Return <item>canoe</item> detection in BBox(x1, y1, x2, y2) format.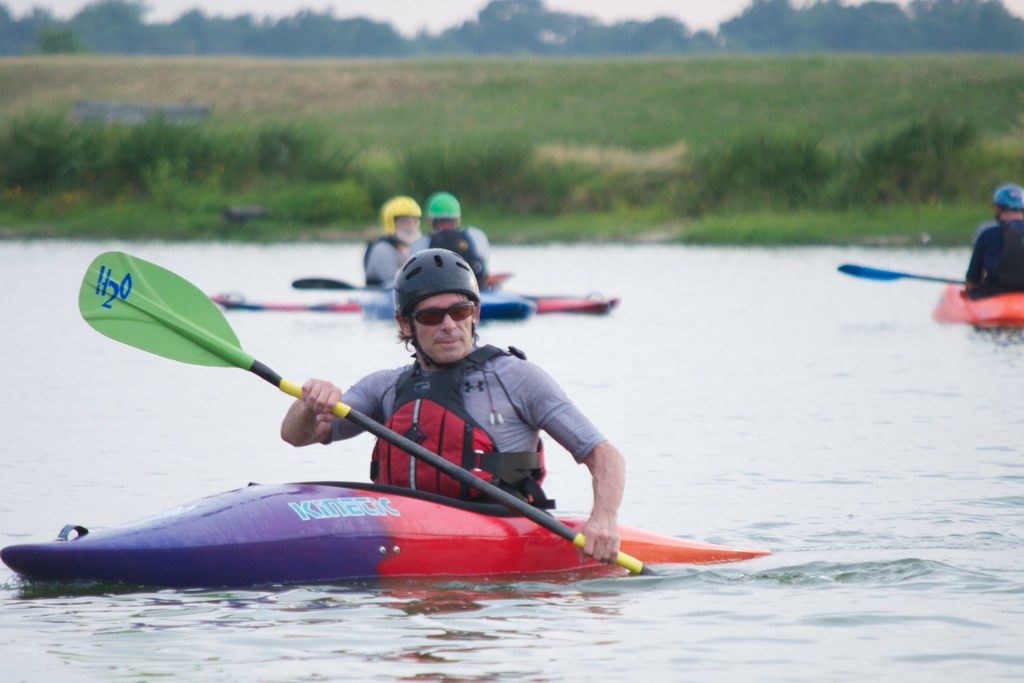
BBox(95, 295, 708, 600).
